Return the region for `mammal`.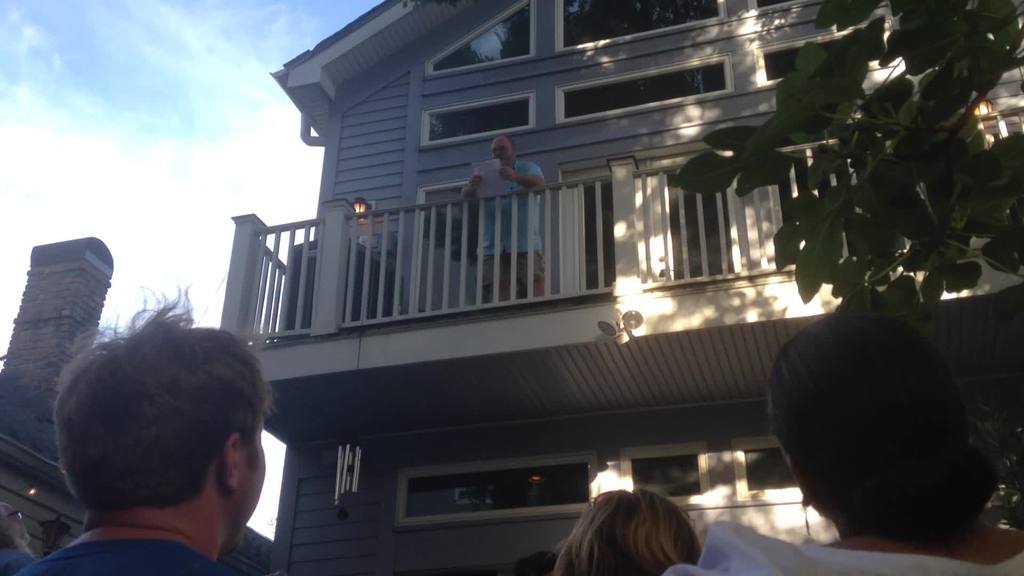
left=467, top=136, right=543, bottom=300.
